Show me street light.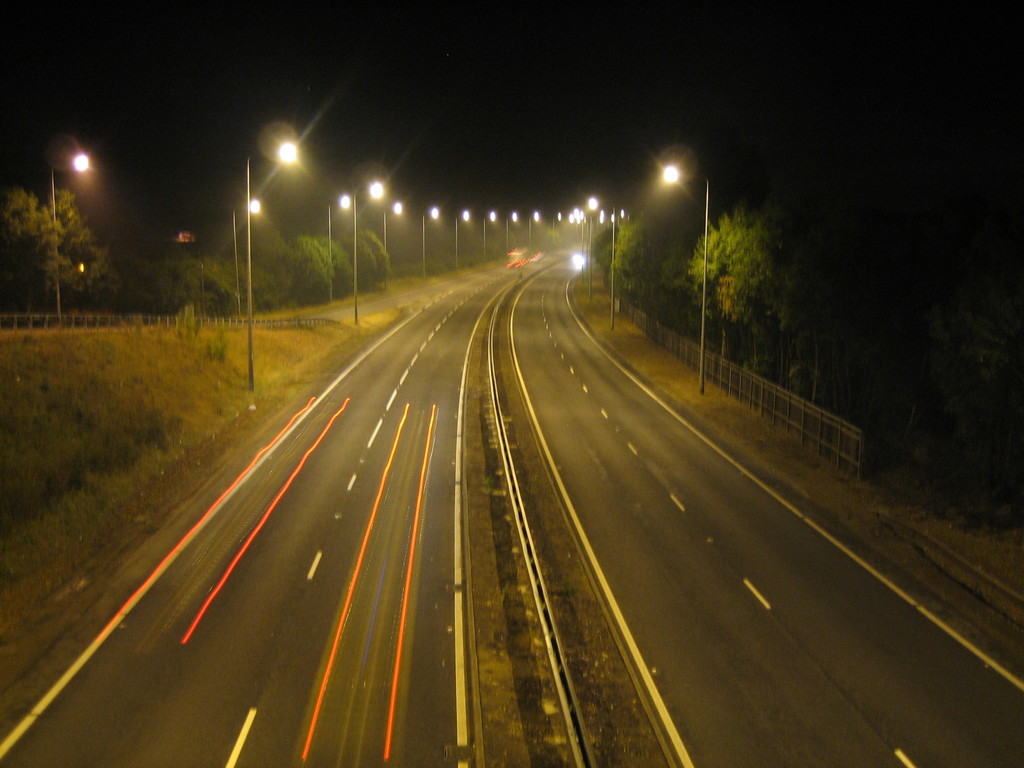
street light is here: (x1=664, y1=163, x2=711, y2=390).
